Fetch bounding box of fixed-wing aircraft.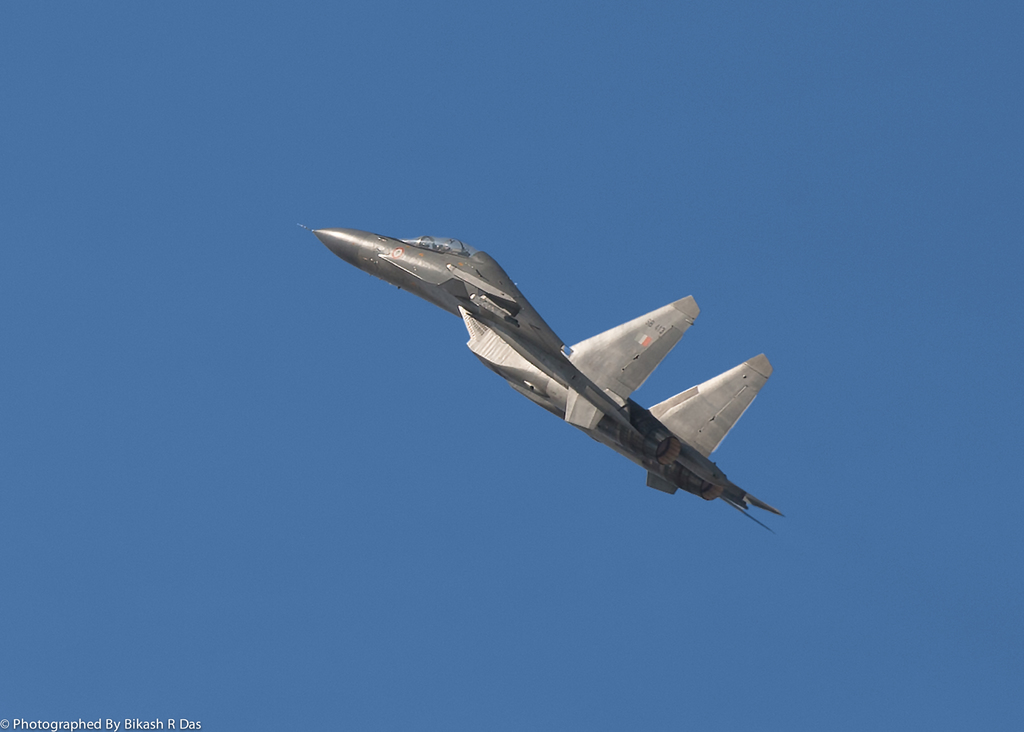
Bbox: rect(292, 221, 771, 533).
